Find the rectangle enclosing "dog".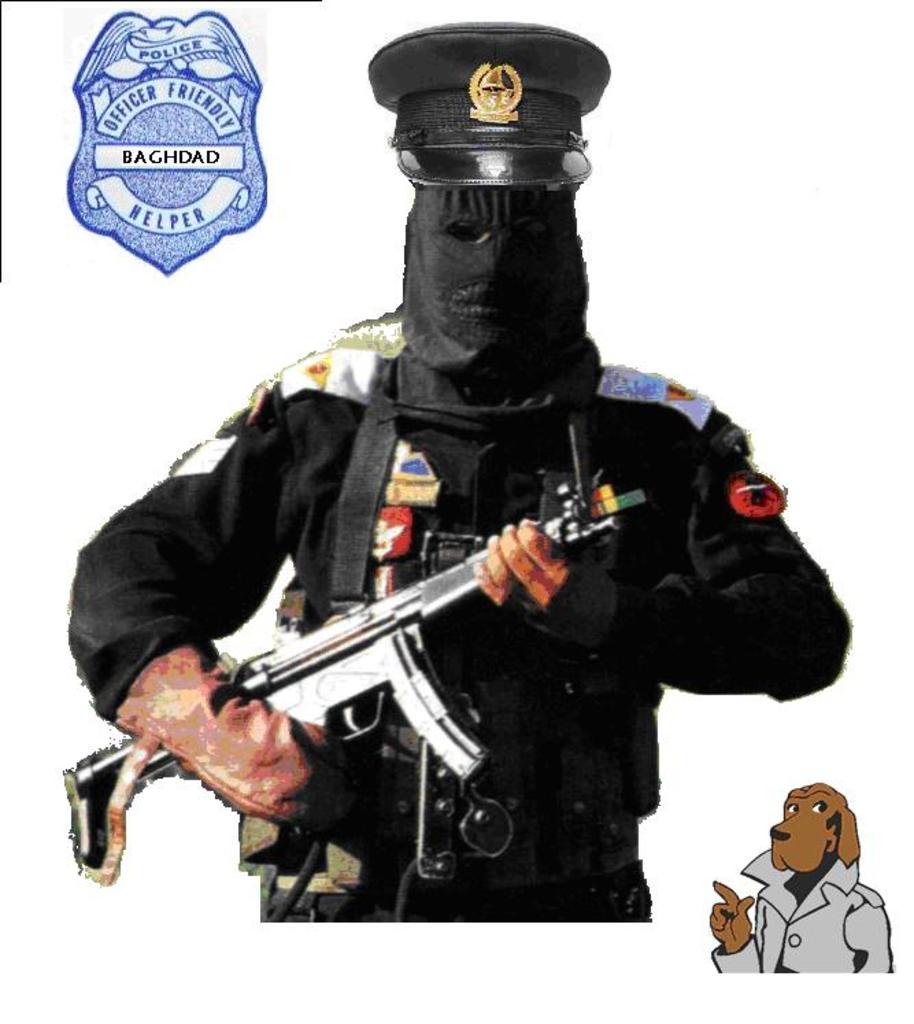
crop(767, 785, 861, 868).
